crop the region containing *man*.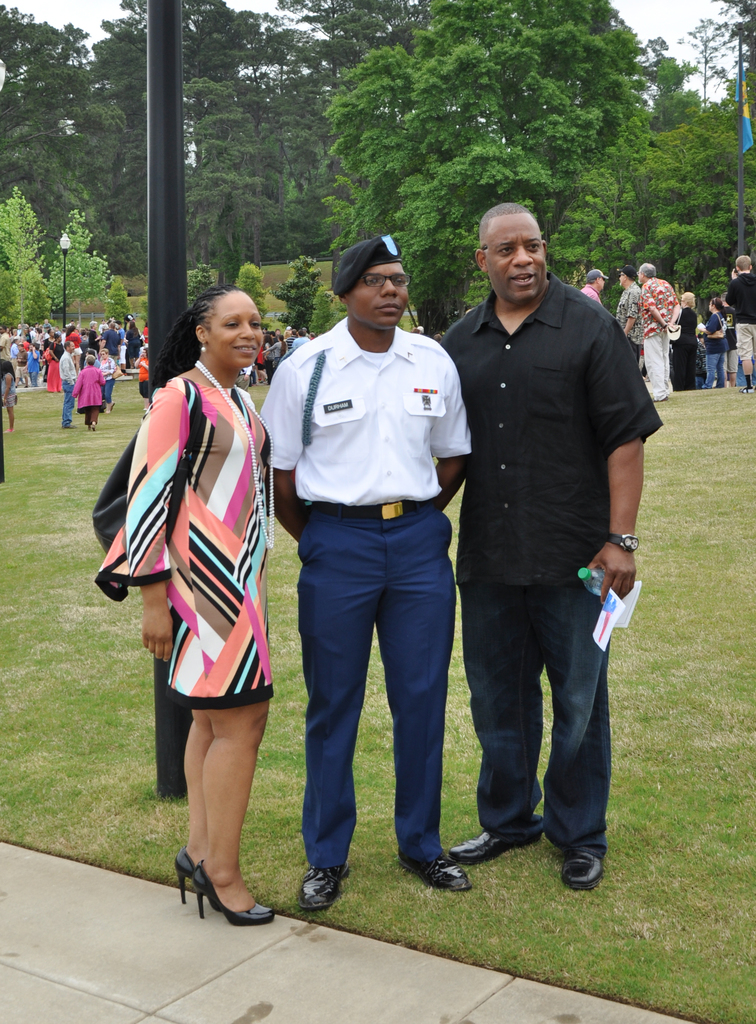
Crop region: 613 268 642 372.
